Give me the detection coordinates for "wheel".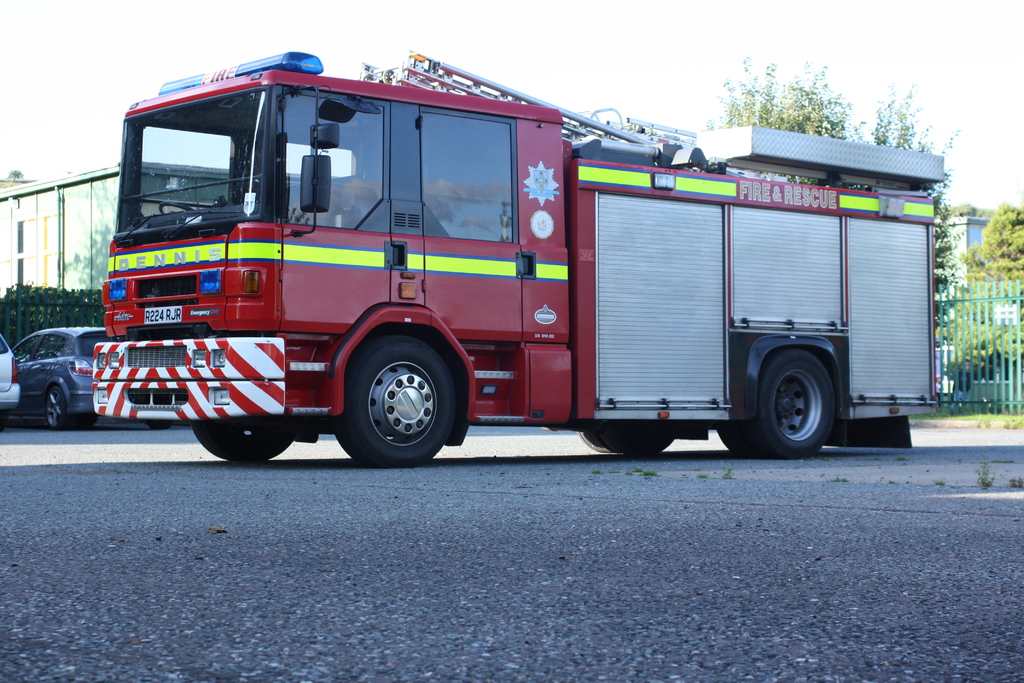
bbox(338, 345, 463, 449).
